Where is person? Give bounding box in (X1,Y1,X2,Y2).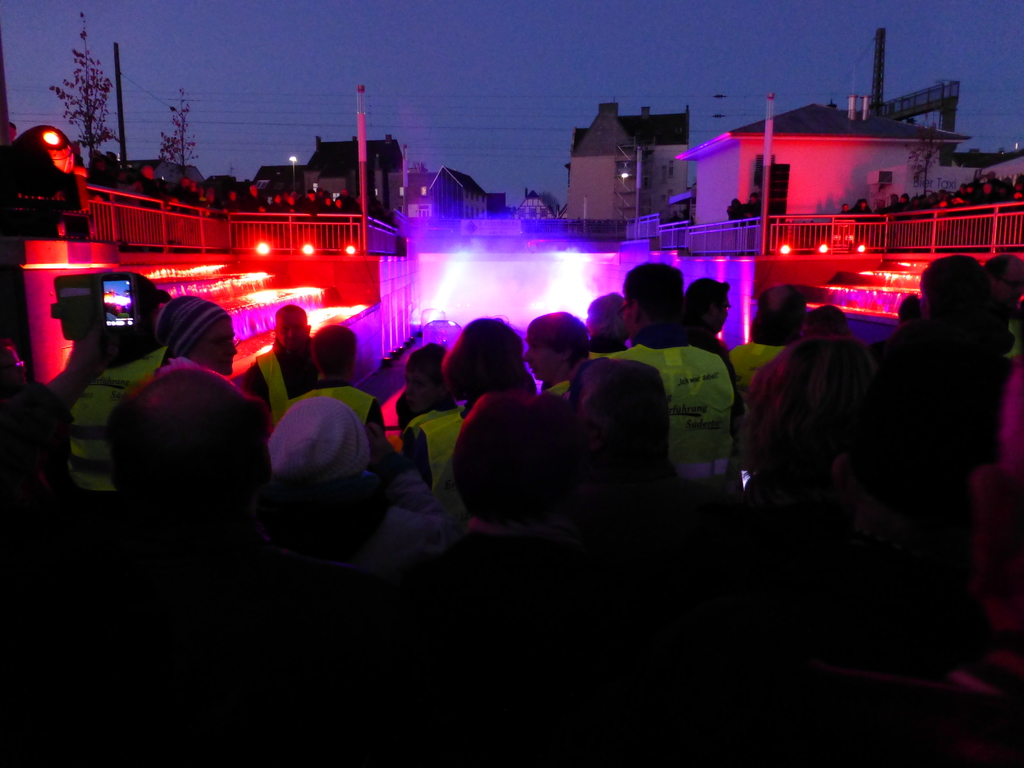
(725,192,761,228).
